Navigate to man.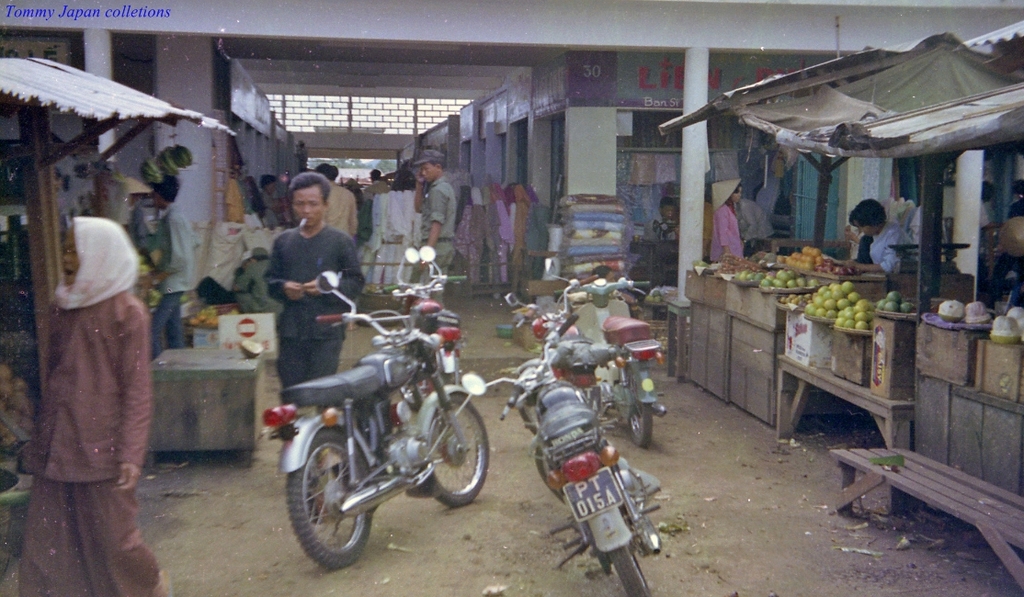
Navigation target: box=[369, 169, 393, 191].
